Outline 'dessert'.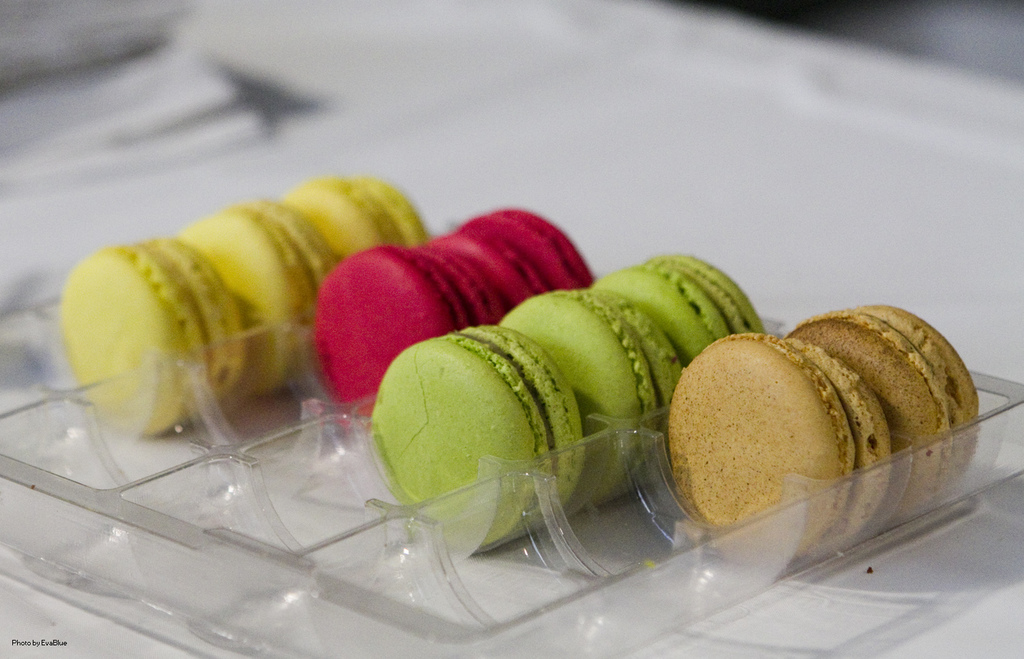
Outline: [278,176,427,255].
